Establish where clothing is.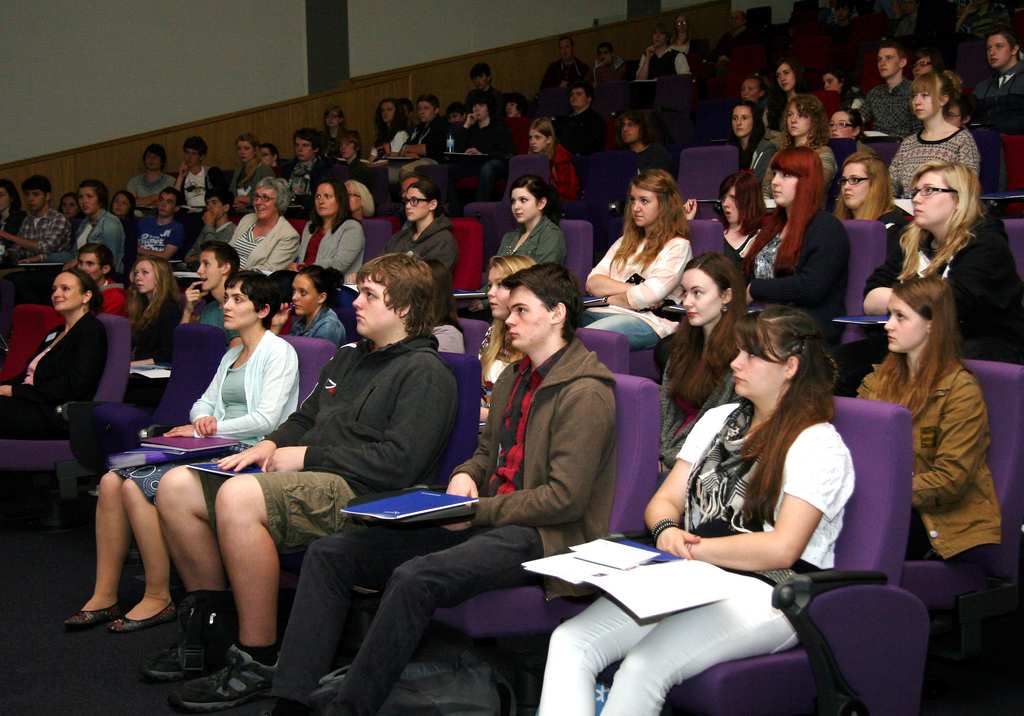
Established at <bbox>621, 146, 668, 179</bbox>.
